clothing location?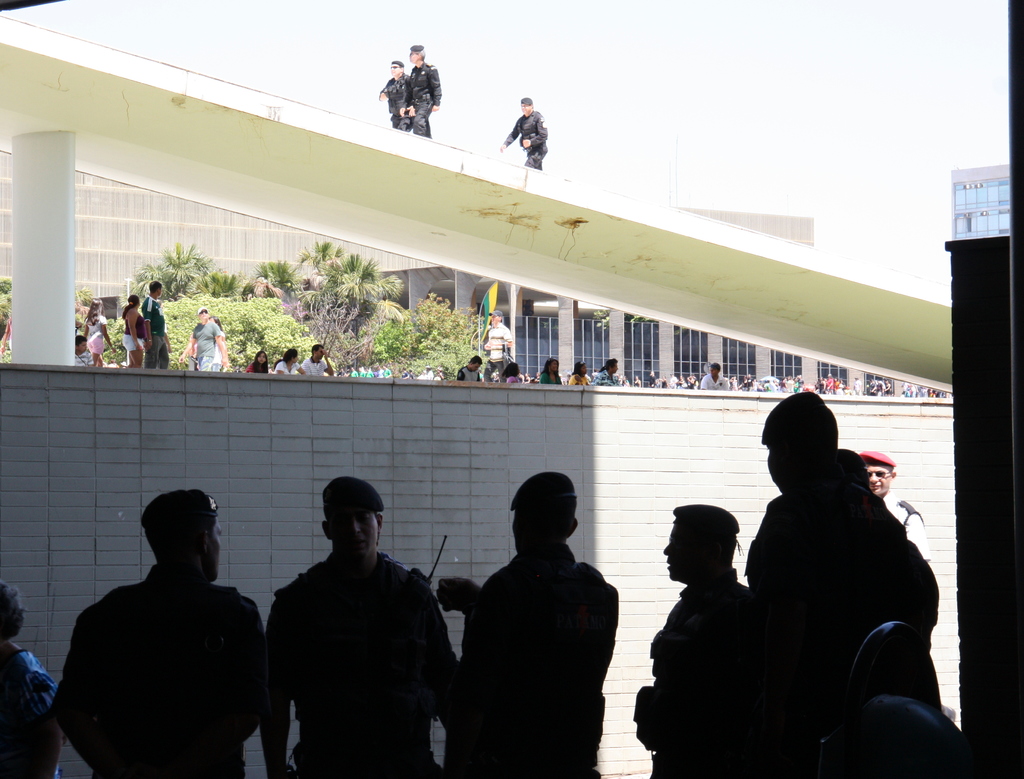
crop(543, 368, 564, 384)
